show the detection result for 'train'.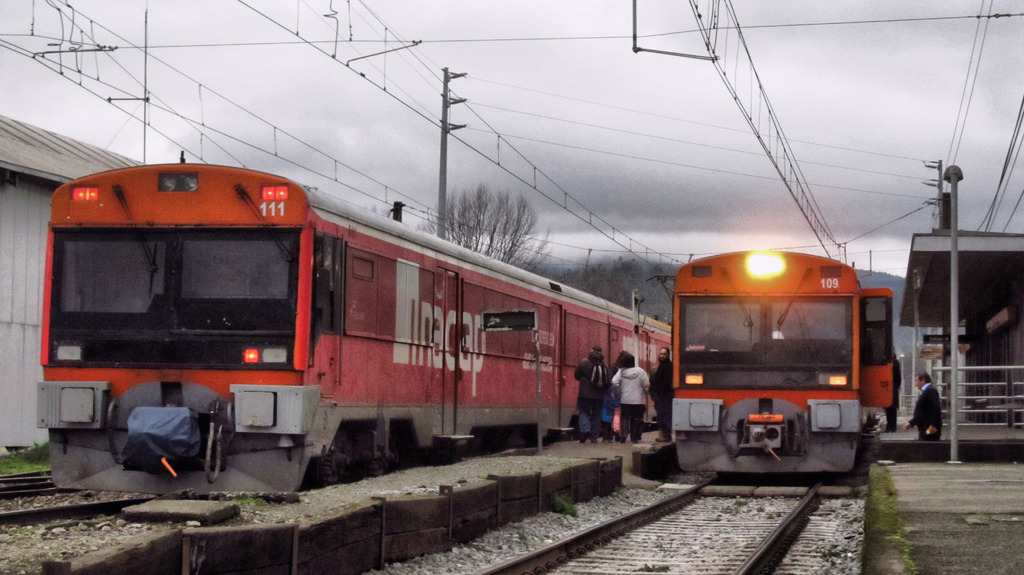
region(659, 246, 893, 484).
